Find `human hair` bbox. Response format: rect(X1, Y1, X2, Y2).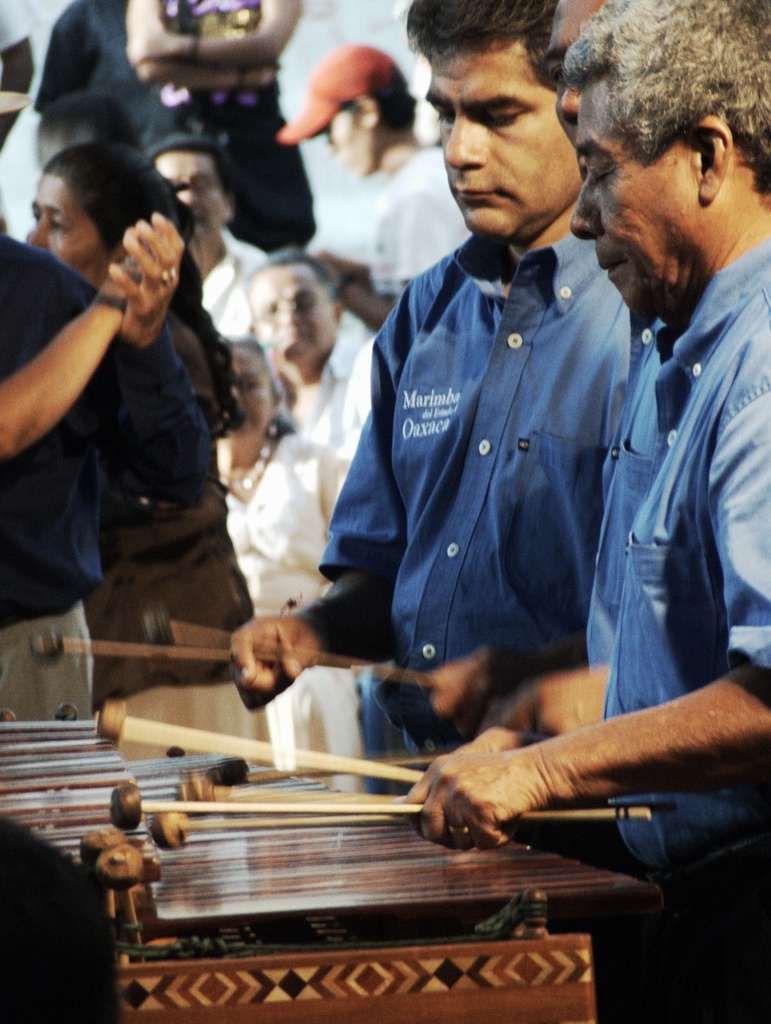
rect(38, 138, 251, 441).
